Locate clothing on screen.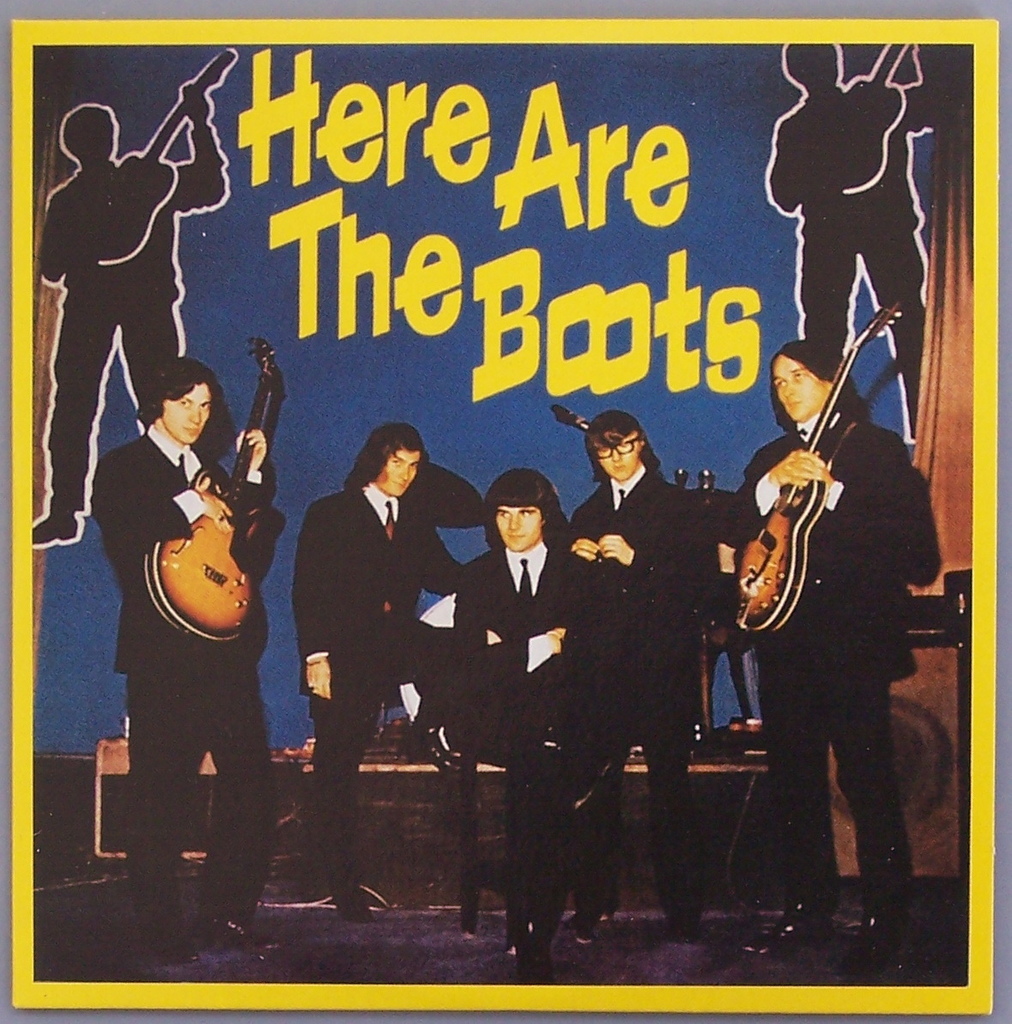
On screen at crop(563, 471, 729, 907).
